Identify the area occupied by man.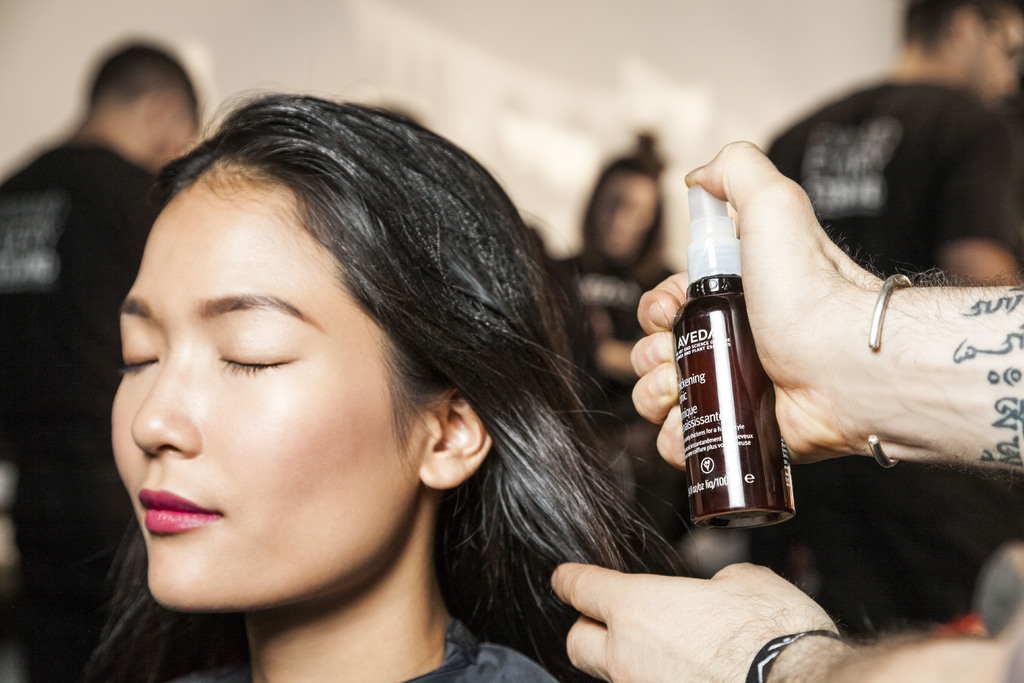
Area: <box>768,0,1023,638</box>.
